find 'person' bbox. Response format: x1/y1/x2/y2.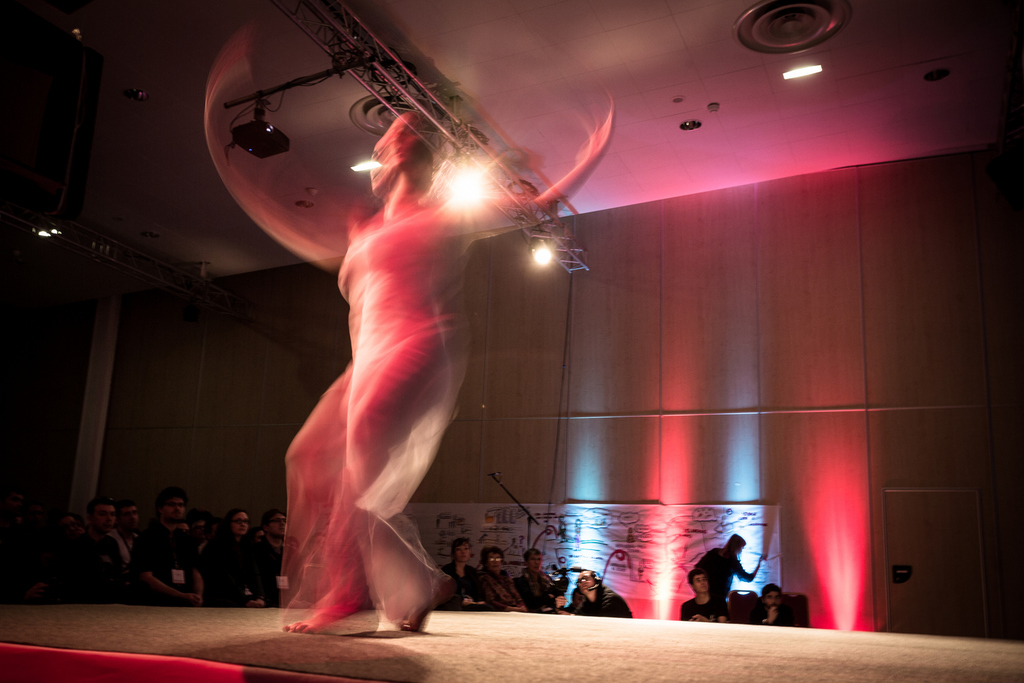
507/546/567/619.
